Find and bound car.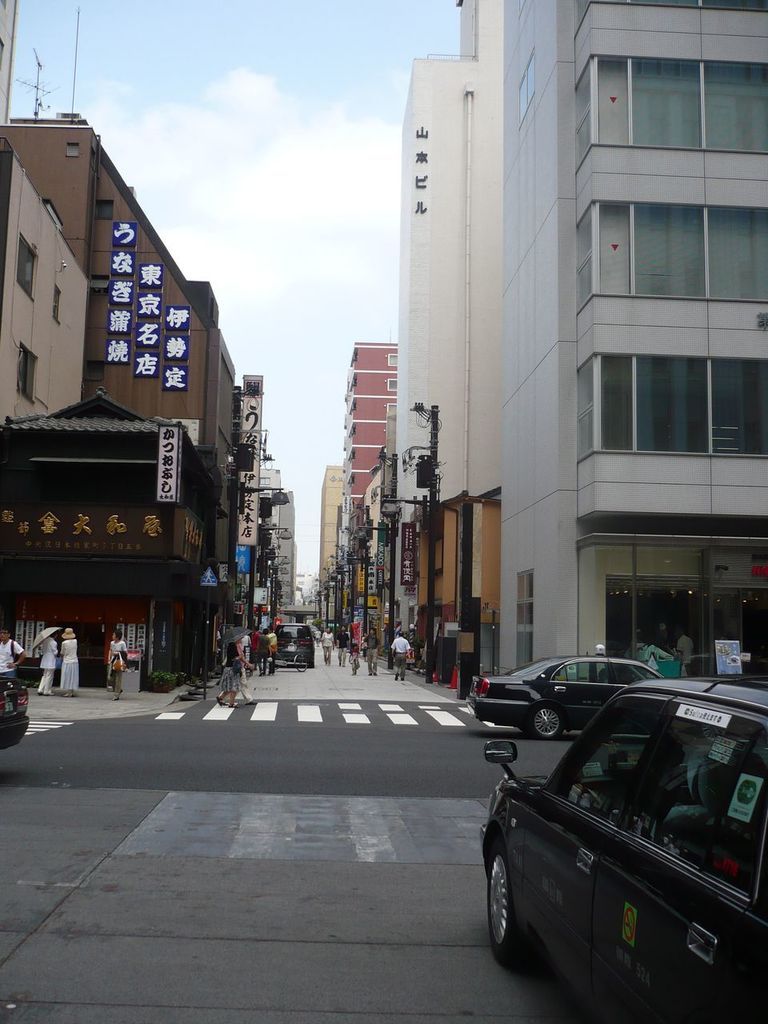
Bound: pyautogui.locateOnScreen(273, 621, 317, 666).
